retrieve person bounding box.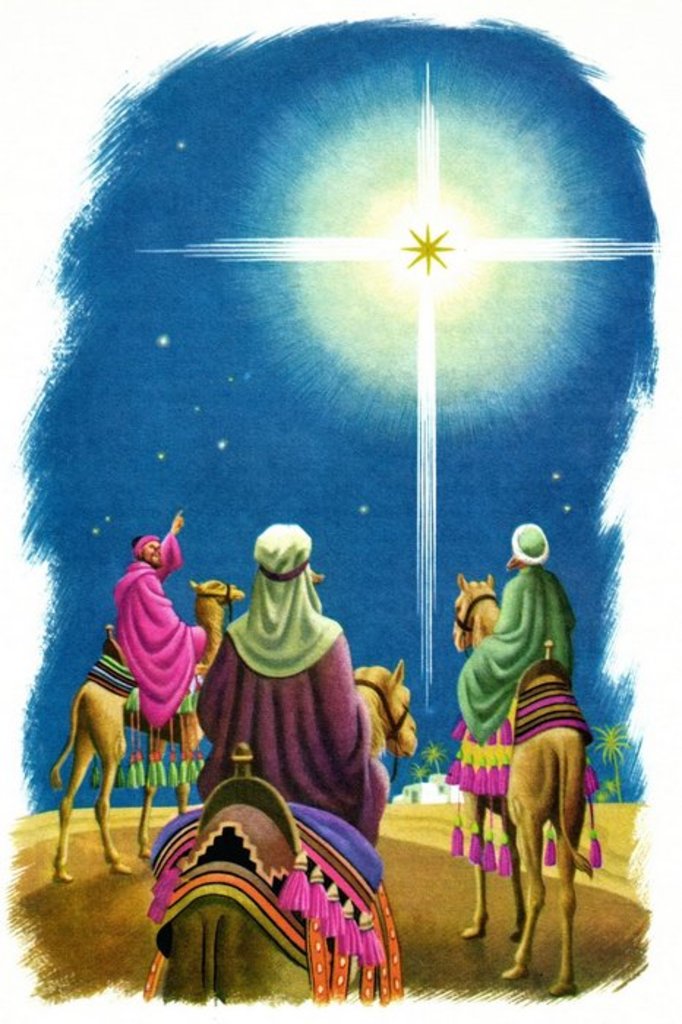
Bounding box: {"x1": 98, "y1": 528, "x2": 206, "y2": 745}.
